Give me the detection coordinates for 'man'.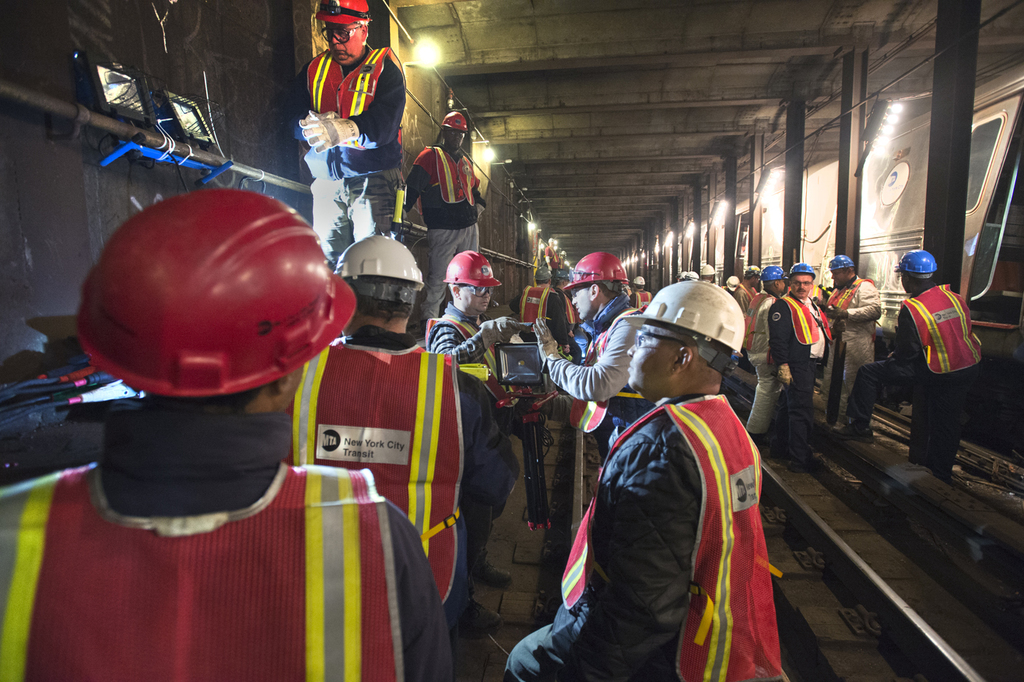
bbox(699, 263, 713, 282).
